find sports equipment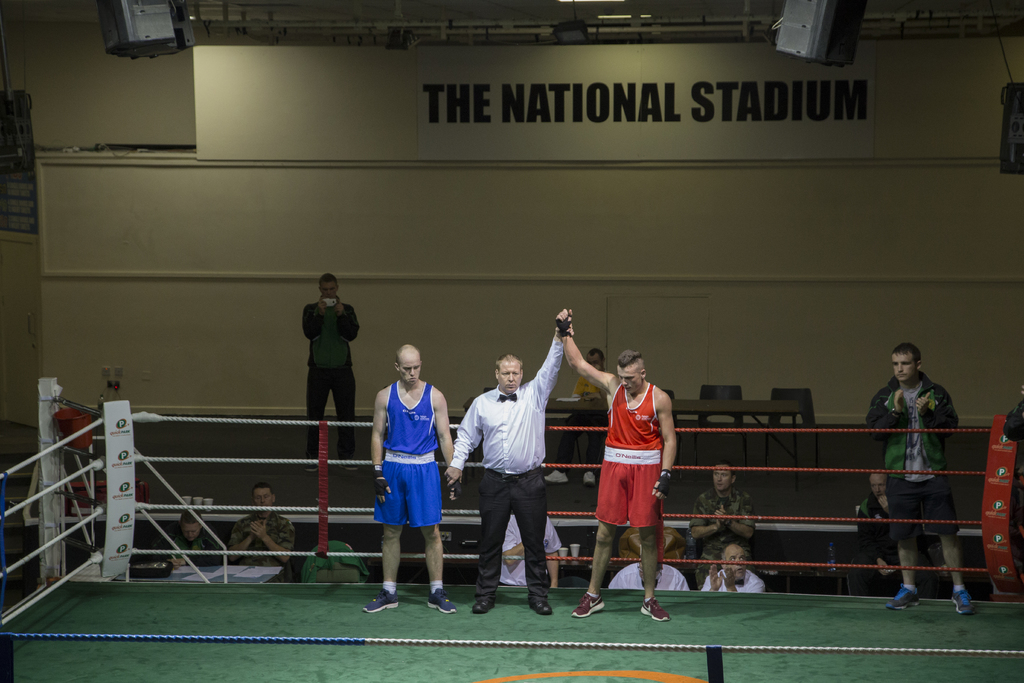
(369, 459, 388, 498)
